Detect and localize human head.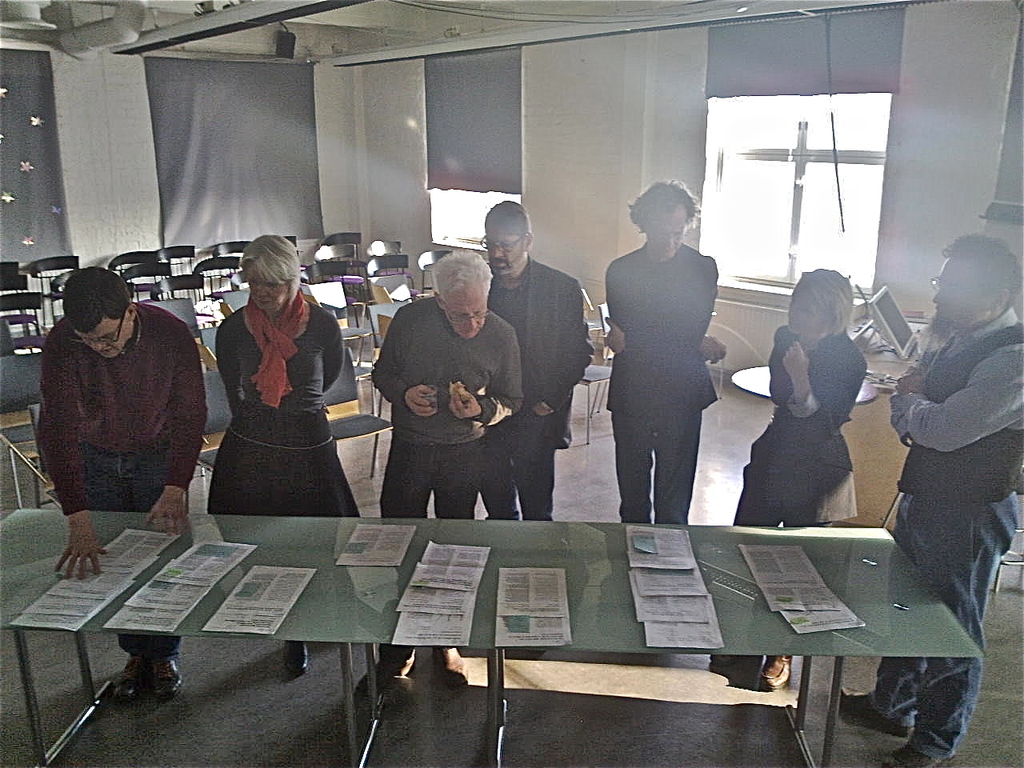
Localized at 628,181,698,261.
